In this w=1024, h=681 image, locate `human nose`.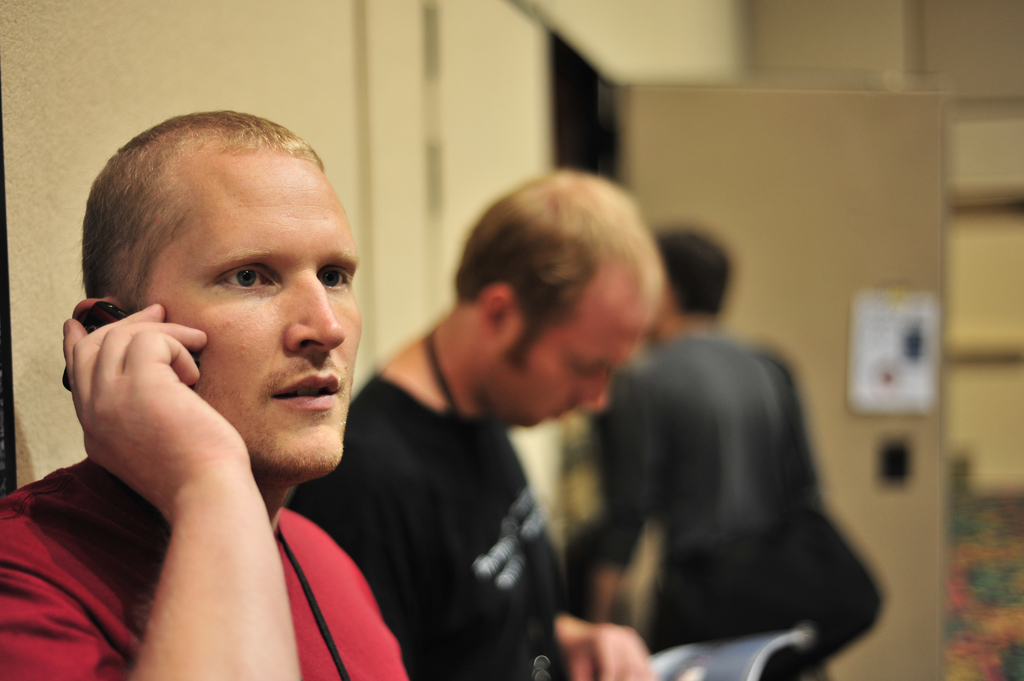
Bounding box: (568,365,618,419).
